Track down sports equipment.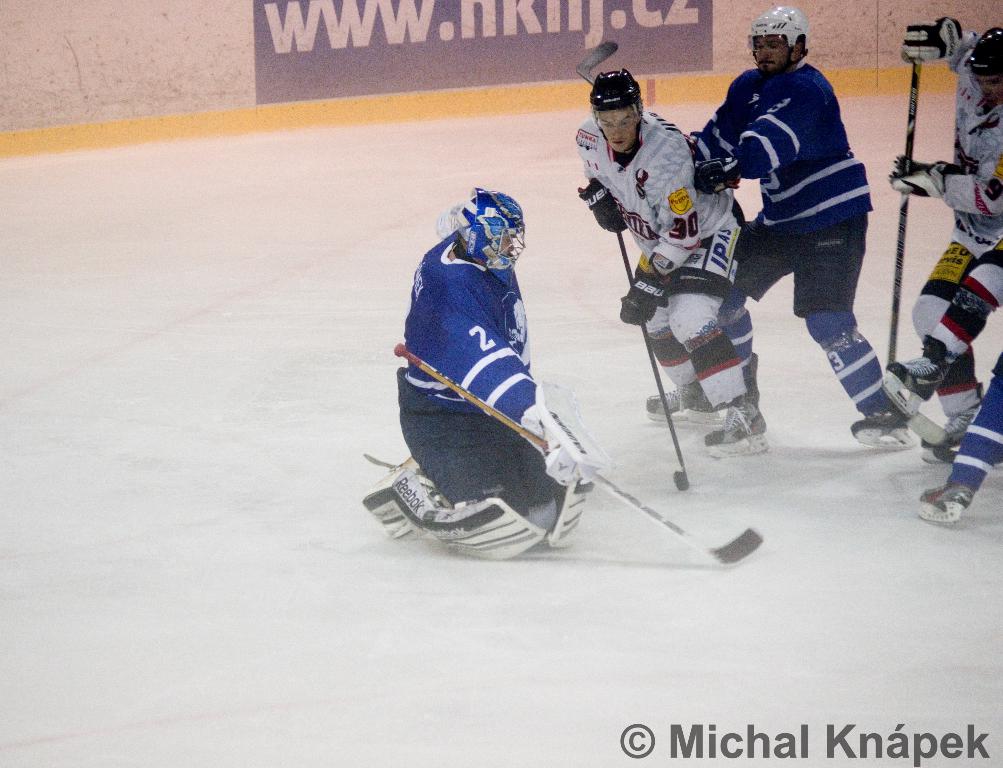
Tracked to <region>902, 16, 962, 60</region>.
